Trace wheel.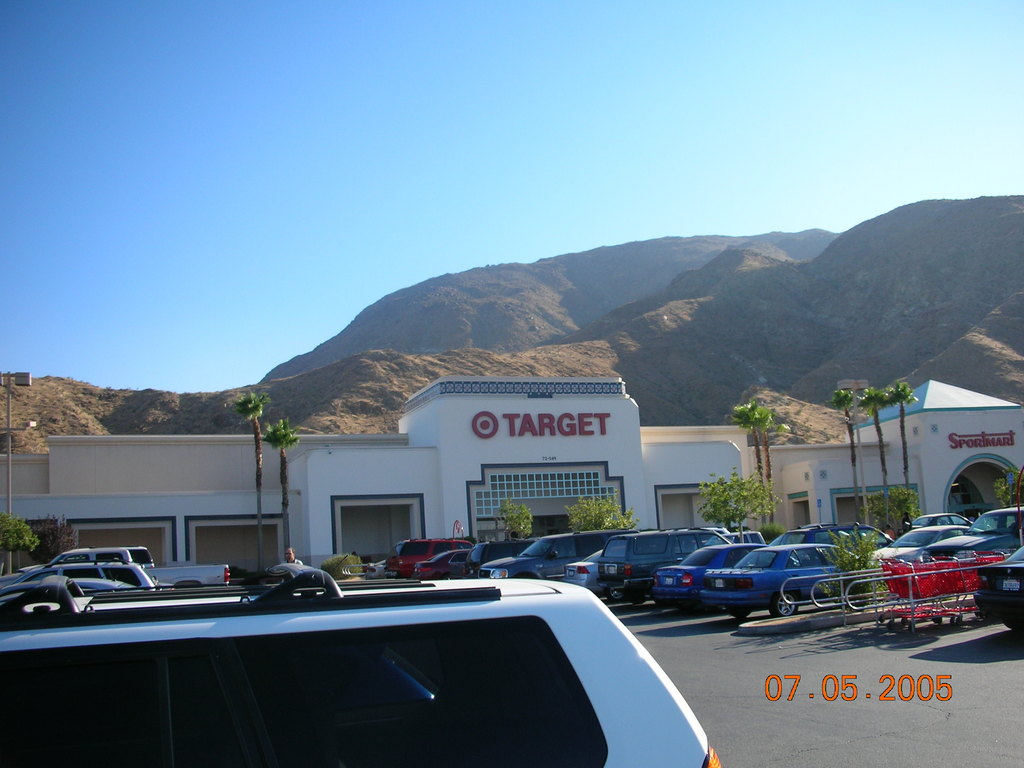
Traced to 732:603:749:619.
